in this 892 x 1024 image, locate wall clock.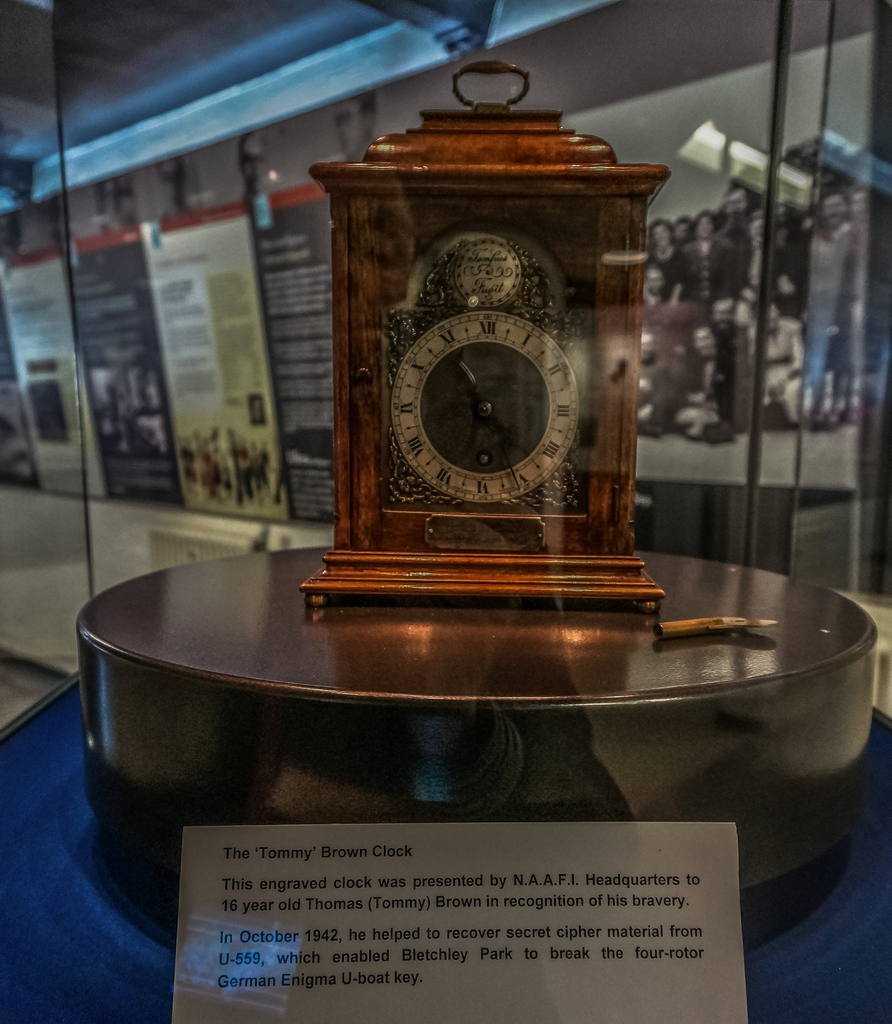
Bounding box: 295 61 674 616.
